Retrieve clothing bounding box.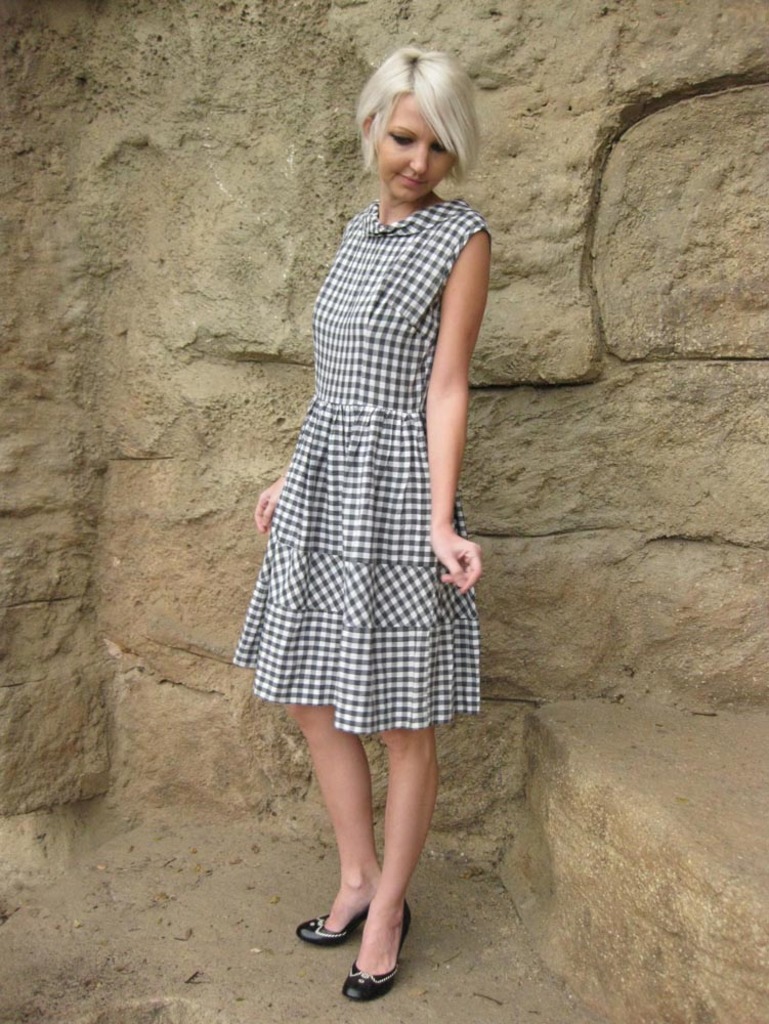
Bounding box: {"left": 226, "top": 195, "right": 482, "bottom": 730}.
